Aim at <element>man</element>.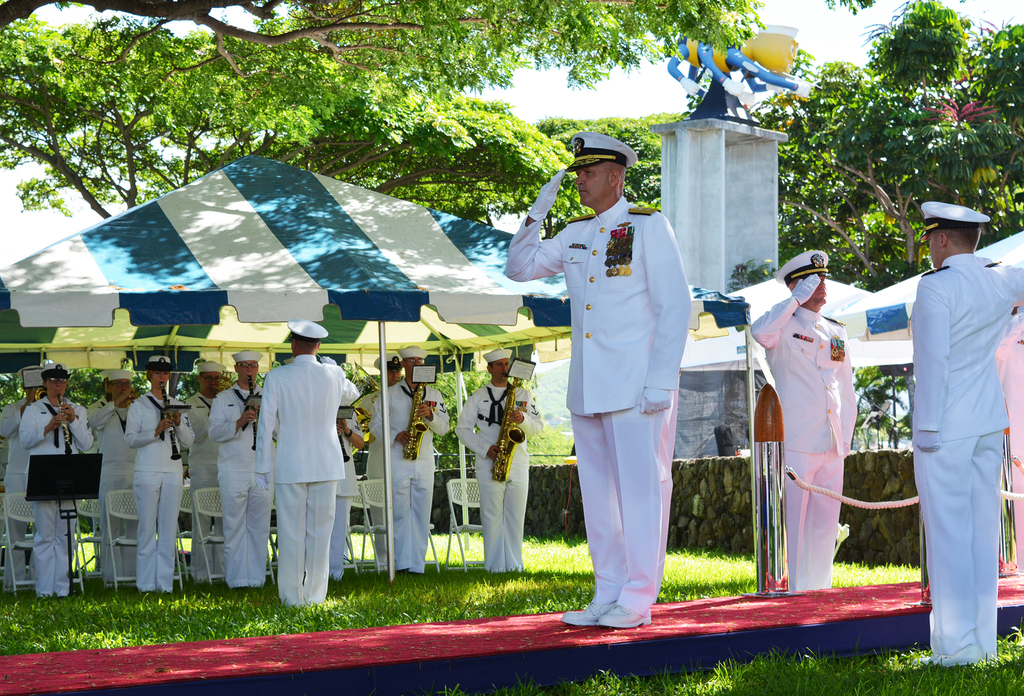
Aimed at rect(353, 349, 406, 576).
